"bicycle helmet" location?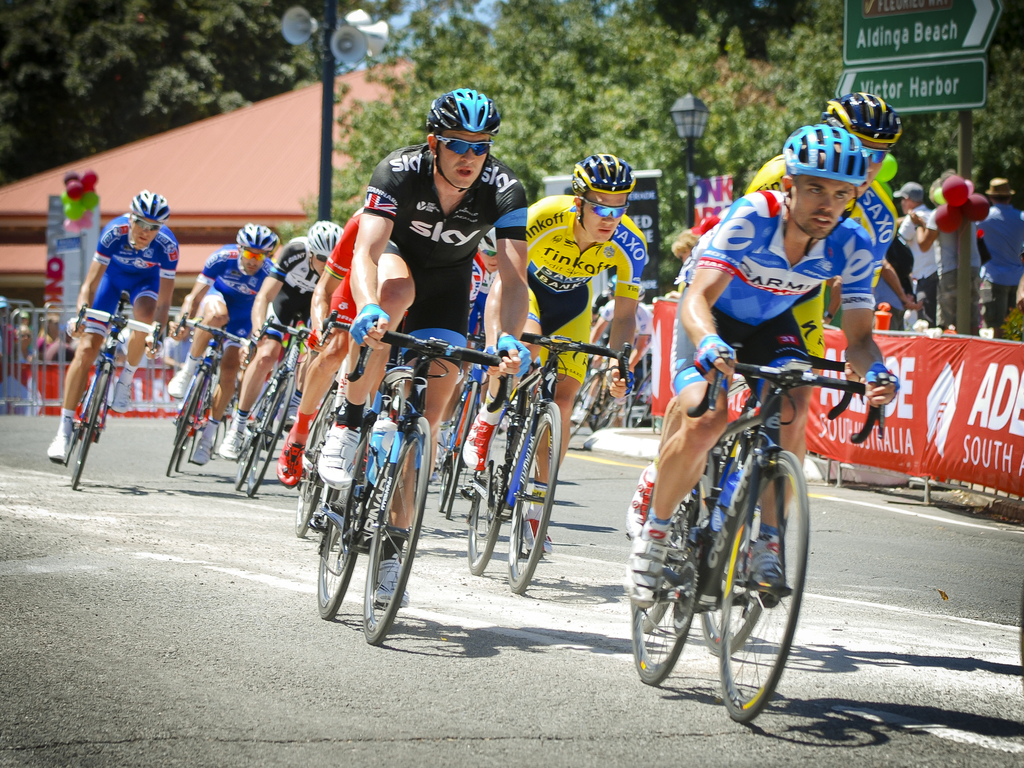
<region>776, 127, 868, 187</region>
